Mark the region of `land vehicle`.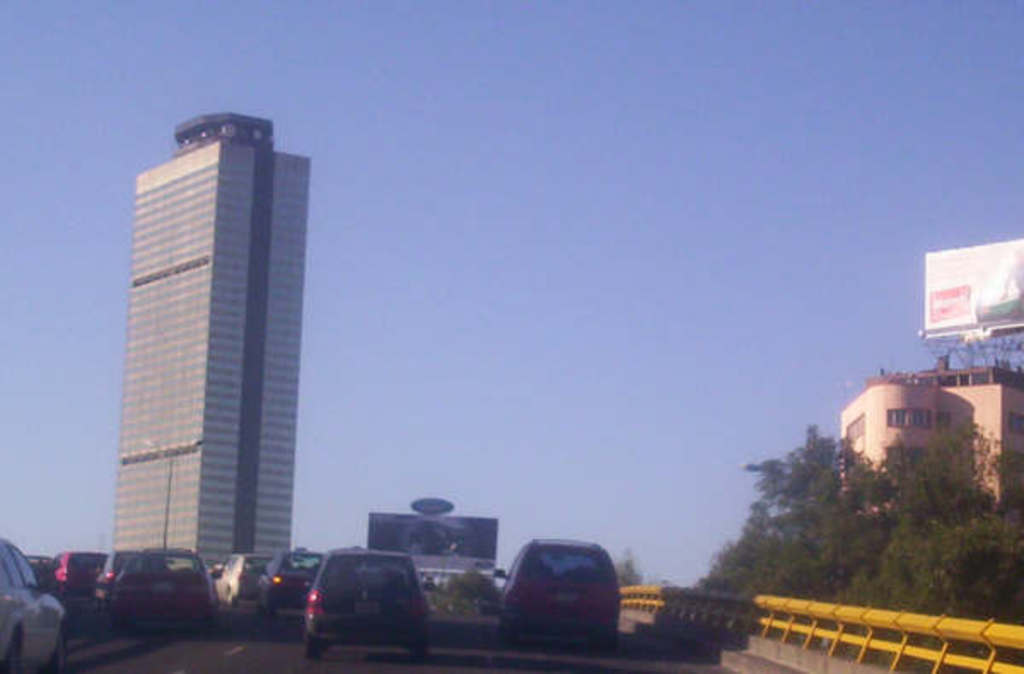
Region: 213/549/273/611.
